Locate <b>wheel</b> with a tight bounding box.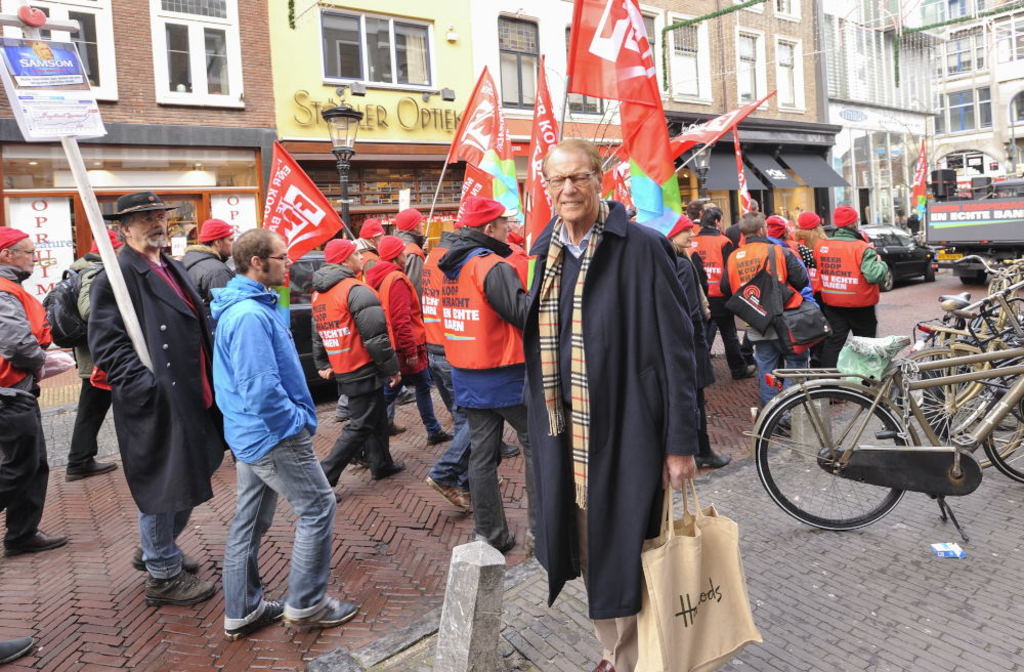
<bbox>928, 259, 933, 283</bbox>.
